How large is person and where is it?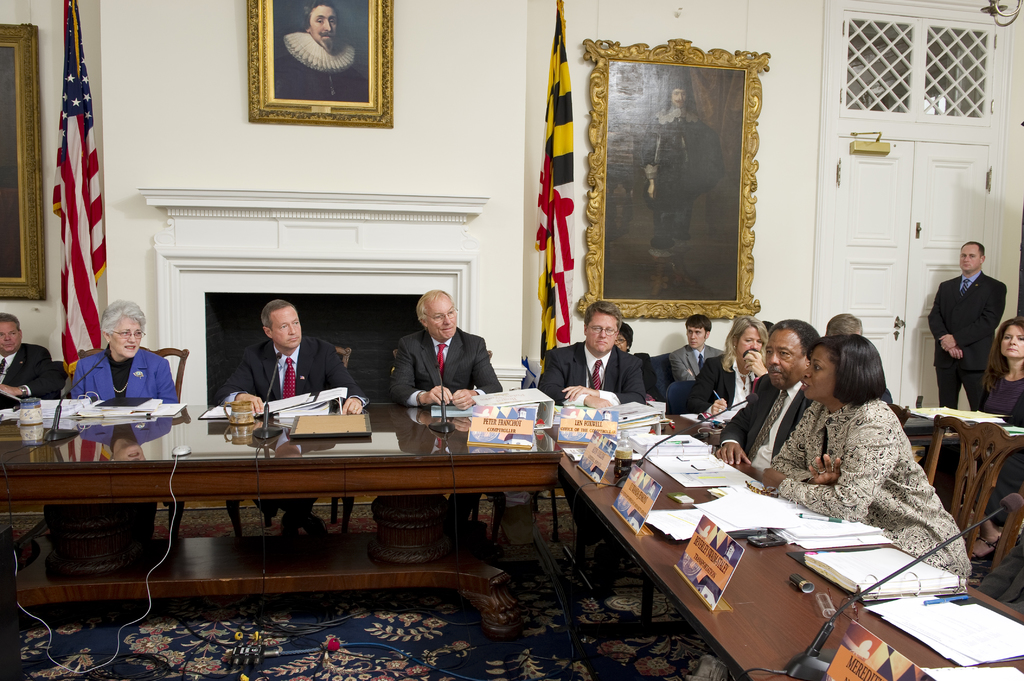
Bounding box: box(662, 313, 746, 384).
